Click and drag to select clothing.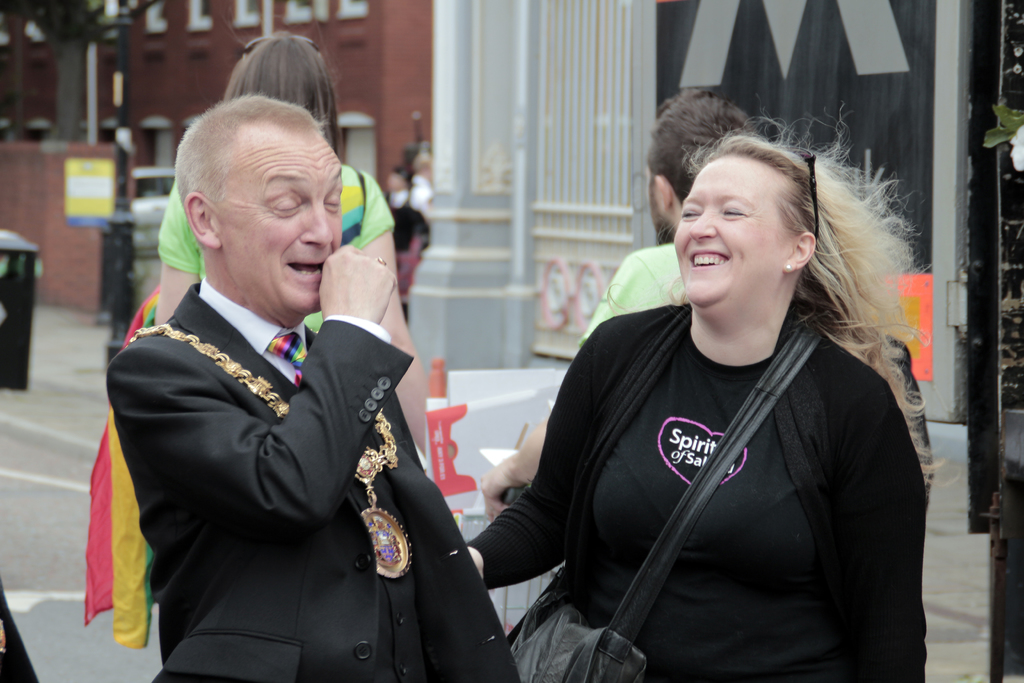
Selection: x1=465, y1=302, x2=927, y2=682.
